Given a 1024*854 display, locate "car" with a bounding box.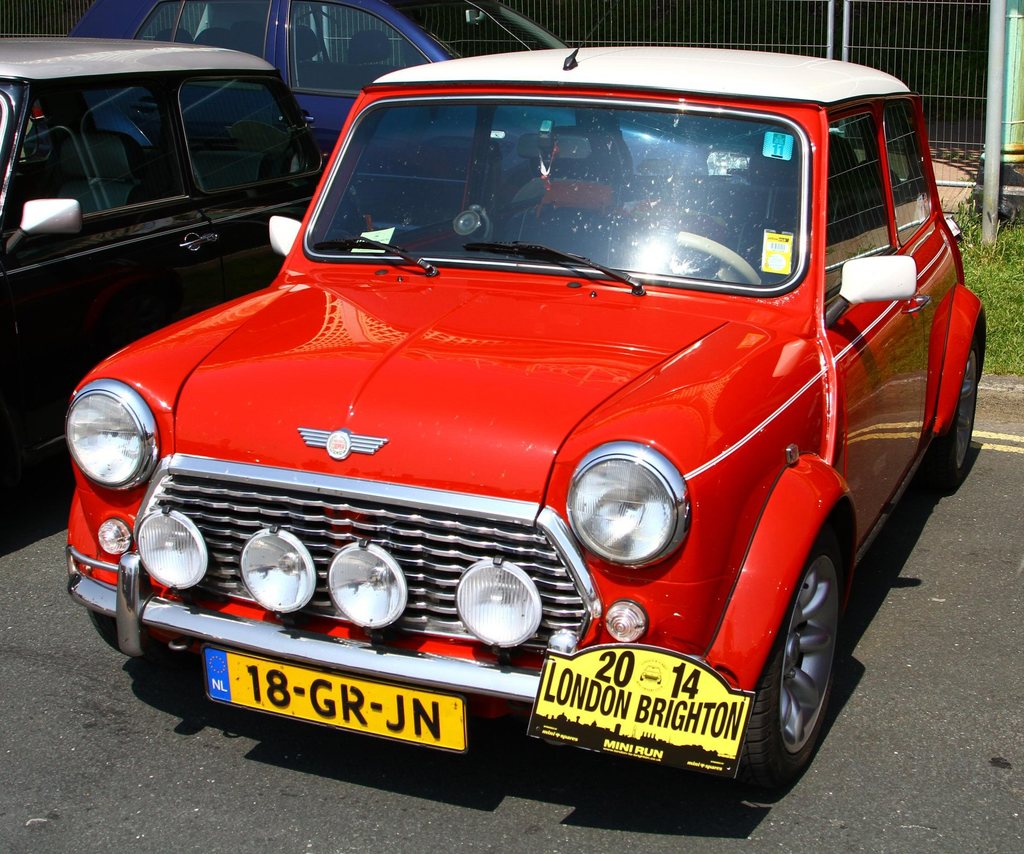
Located: 60:37:963:805.
